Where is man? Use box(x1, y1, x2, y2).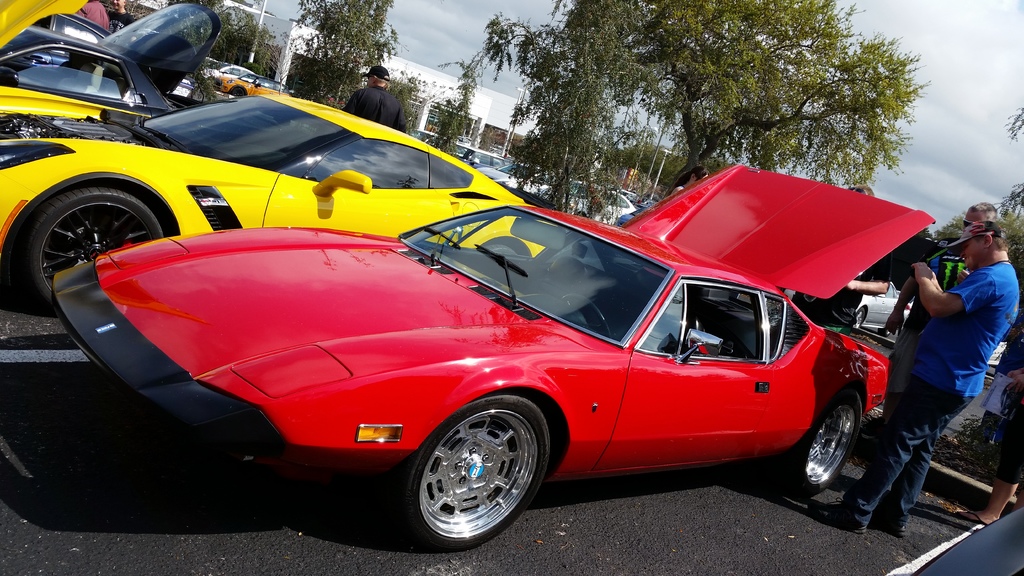
box(812, 221, 1018, 534).
